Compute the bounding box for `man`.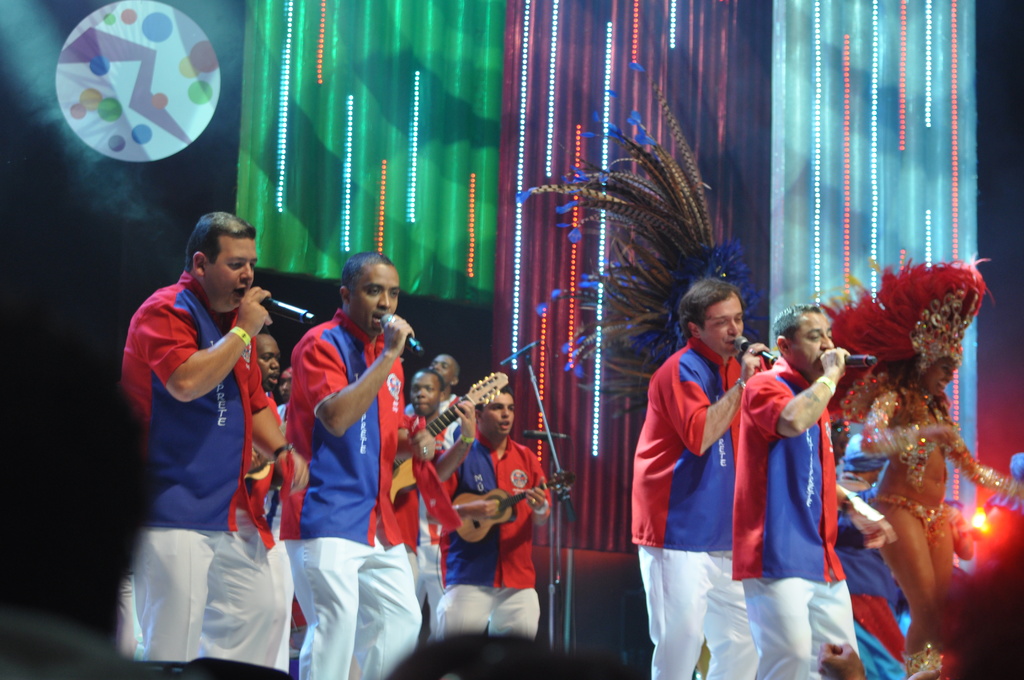
BBox(632, 273, 775, 679).
